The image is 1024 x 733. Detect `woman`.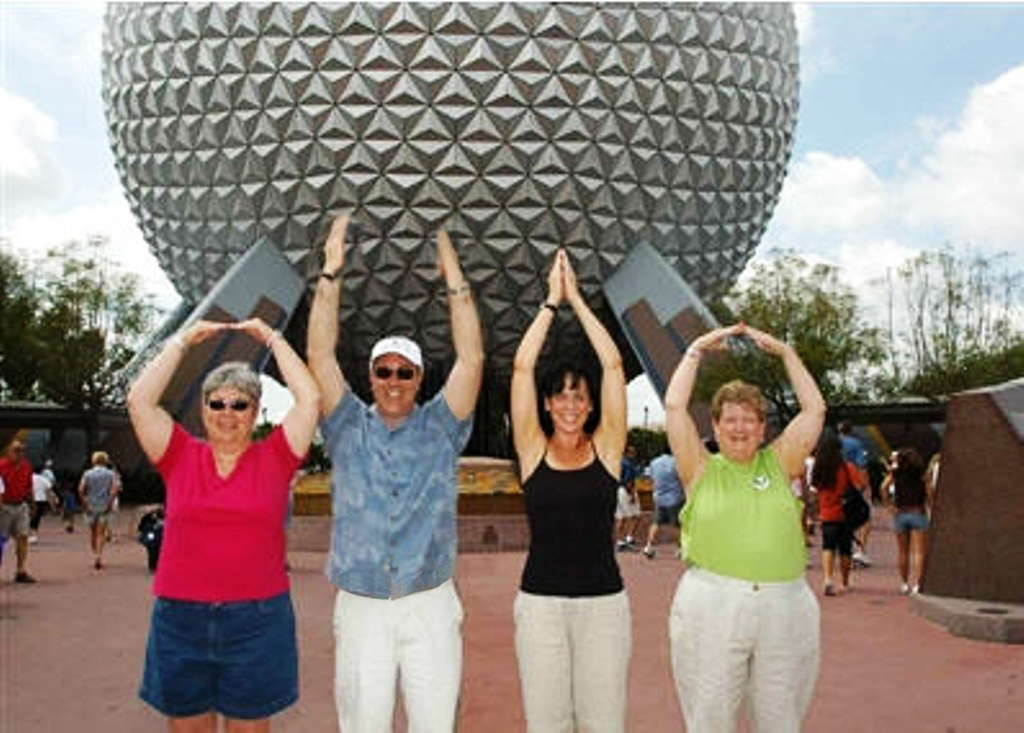
Detection: (left=127, top=320, right=322, bottom=732).
